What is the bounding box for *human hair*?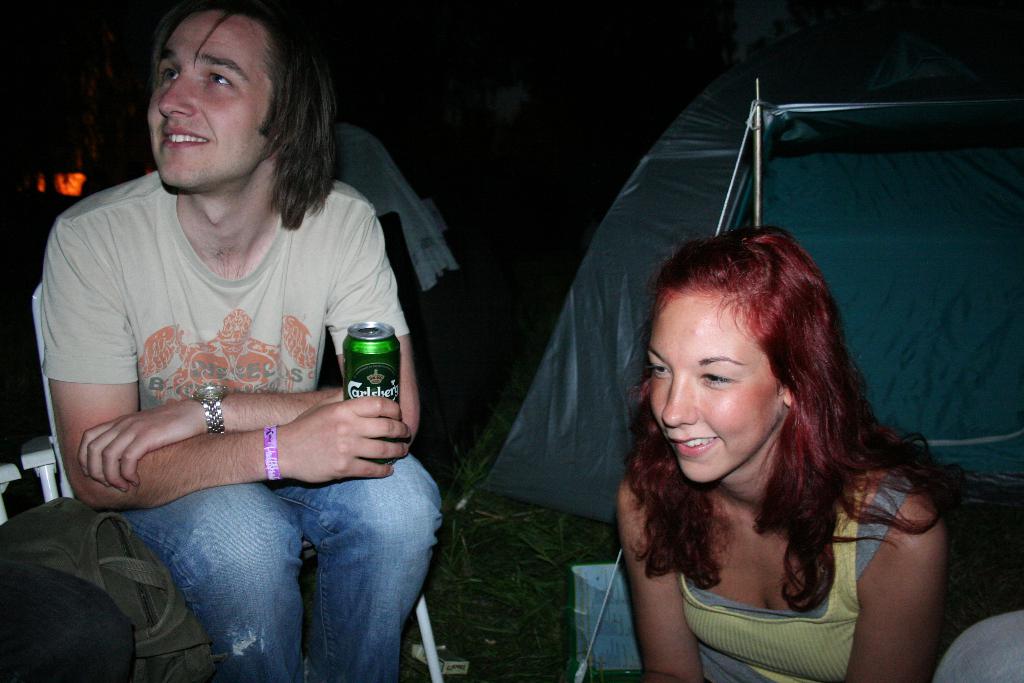
{"x1": 644, "y1": 208, "x2": 950, "y2": 616}.
